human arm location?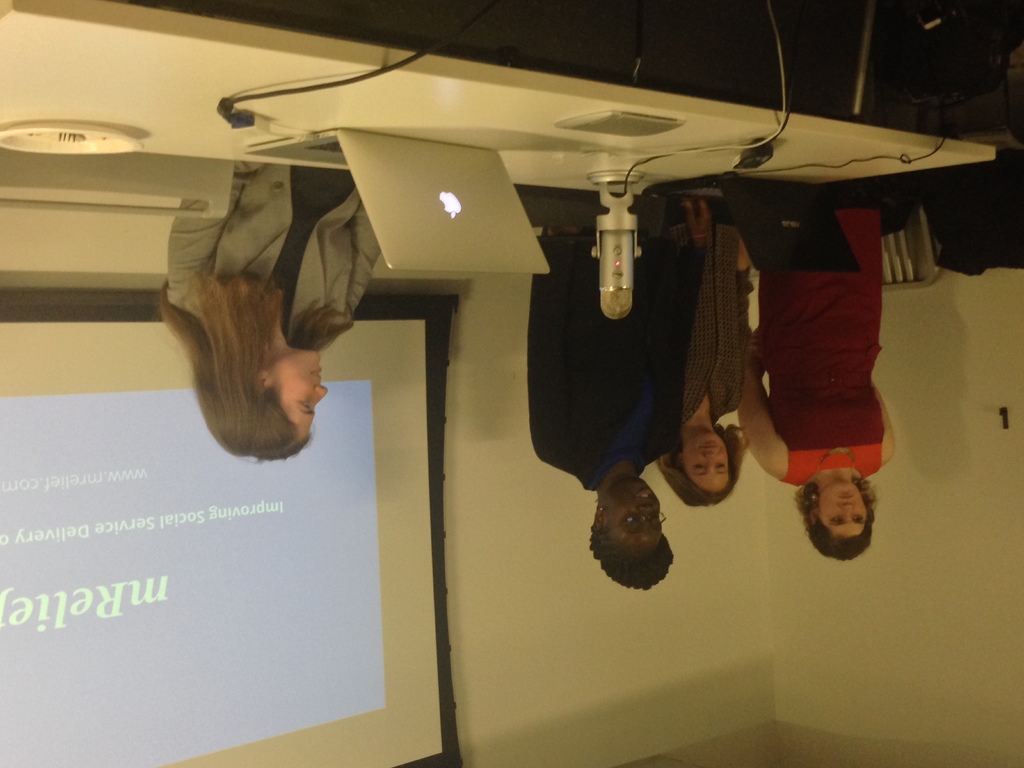
(x1=732, y1=232, x2=756, y2=412)
